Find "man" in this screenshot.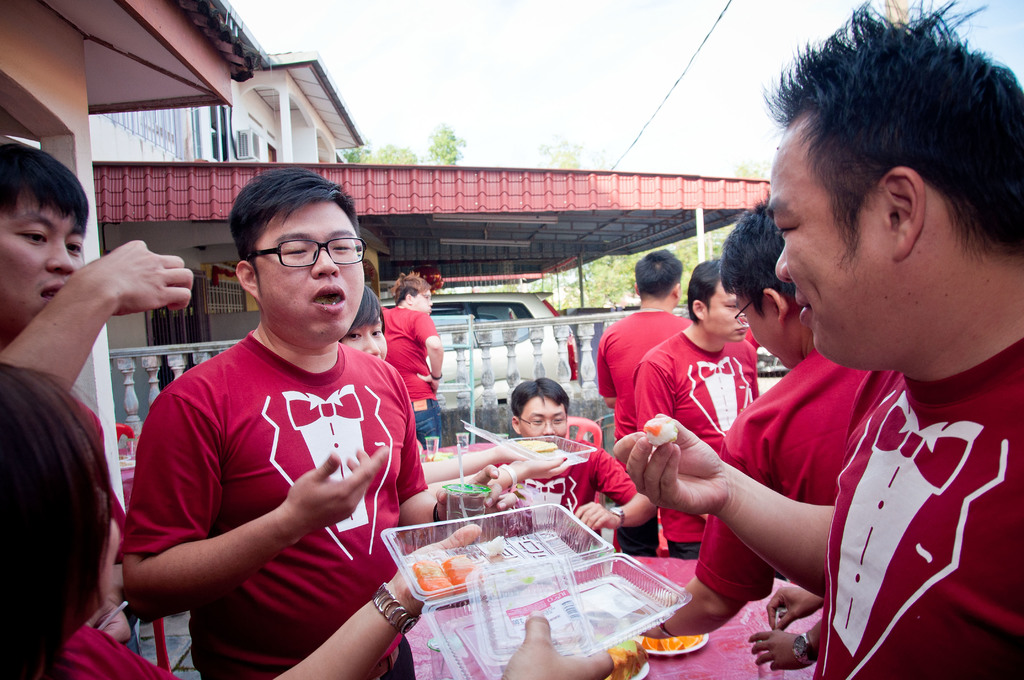
The bounding box for "man" is detection(428, 376, 656, 526).
